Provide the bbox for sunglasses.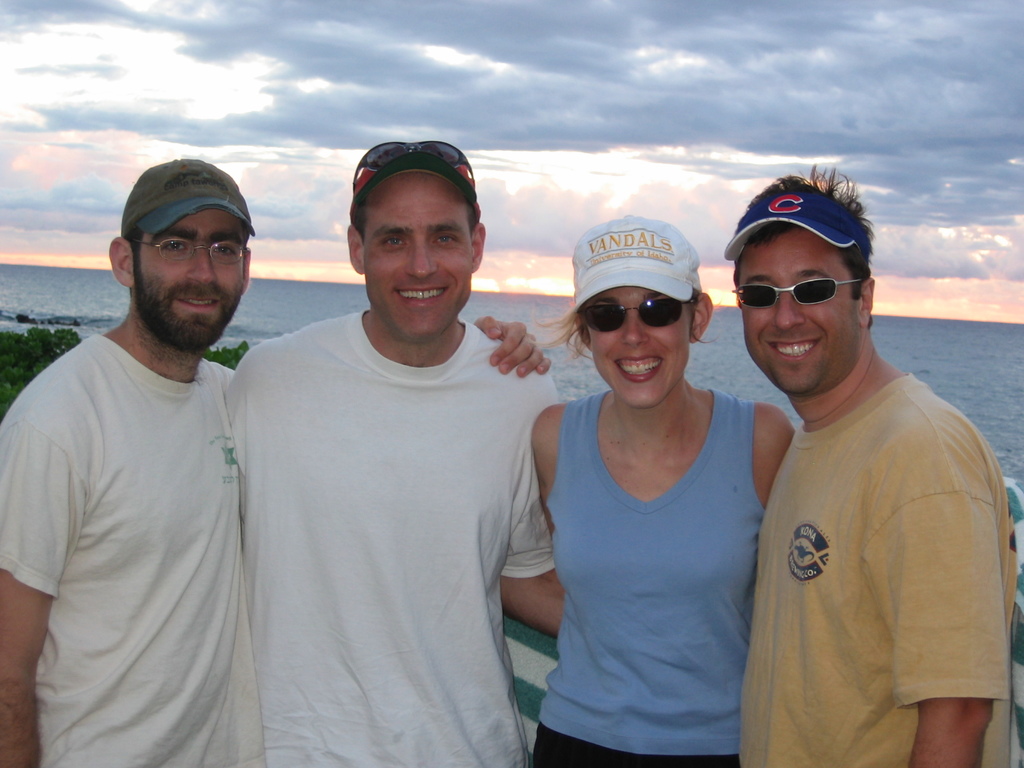
crop(724, 271, 868, 313).
